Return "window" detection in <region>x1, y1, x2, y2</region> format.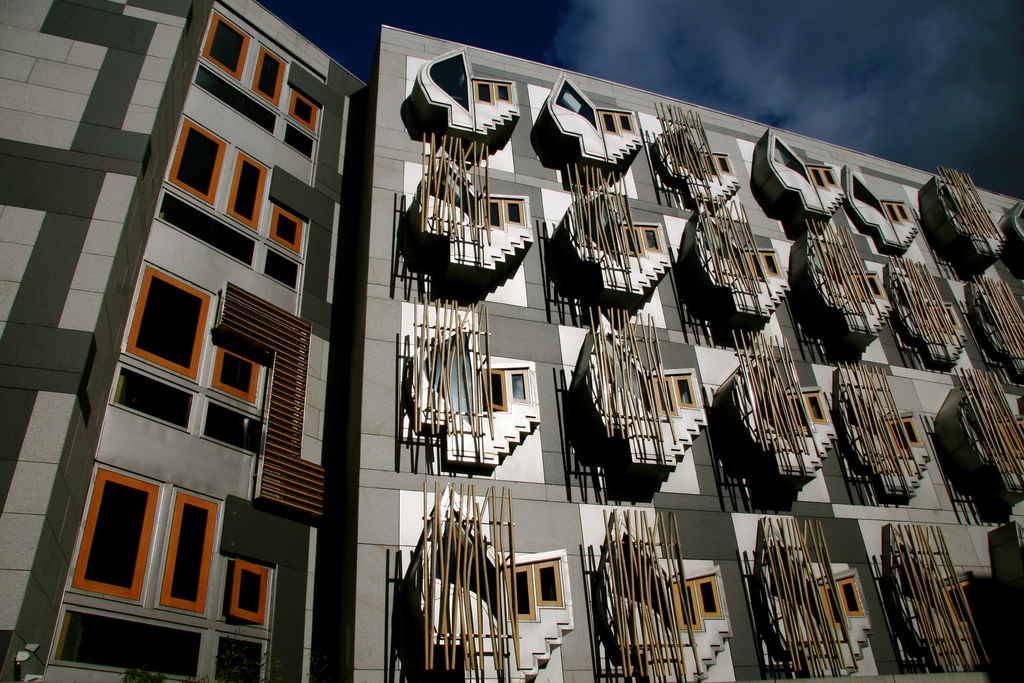
<region>209, 347, 260, 409</region>.
